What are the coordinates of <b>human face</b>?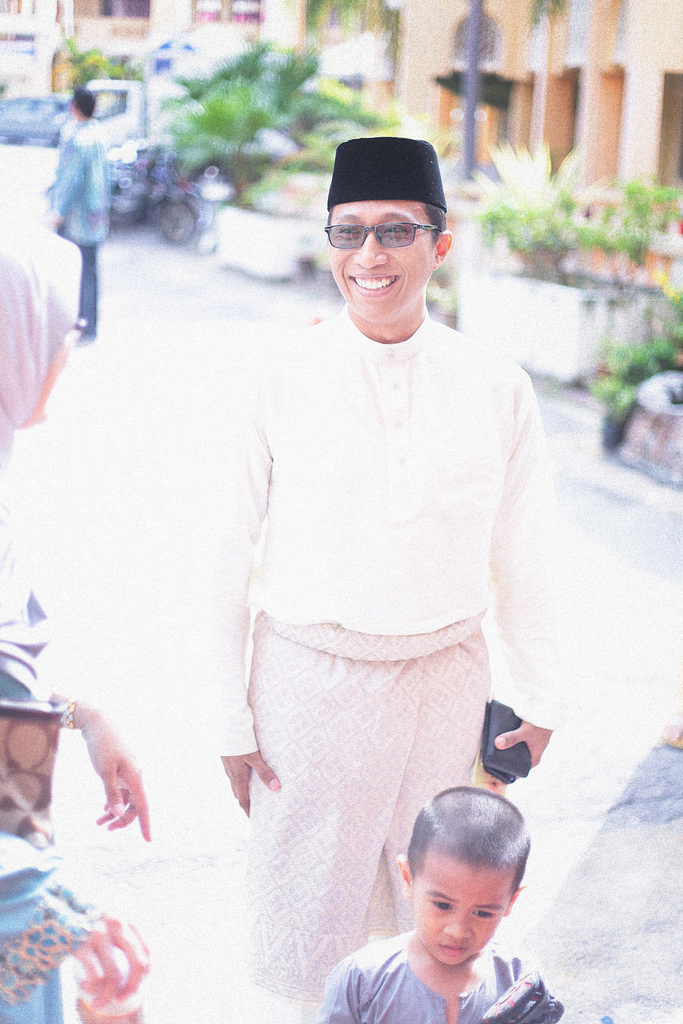
x1=331 y1=200 x2=435 y2=324.
